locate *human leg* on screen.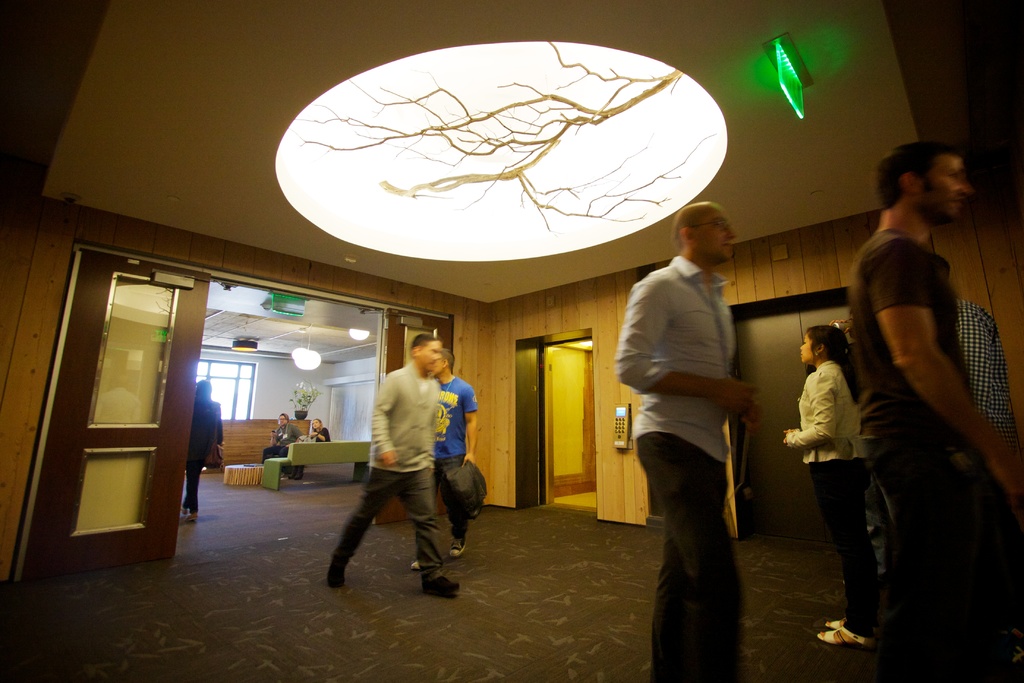
On screen at (left=652, top=410, right=754, bottom=671).
